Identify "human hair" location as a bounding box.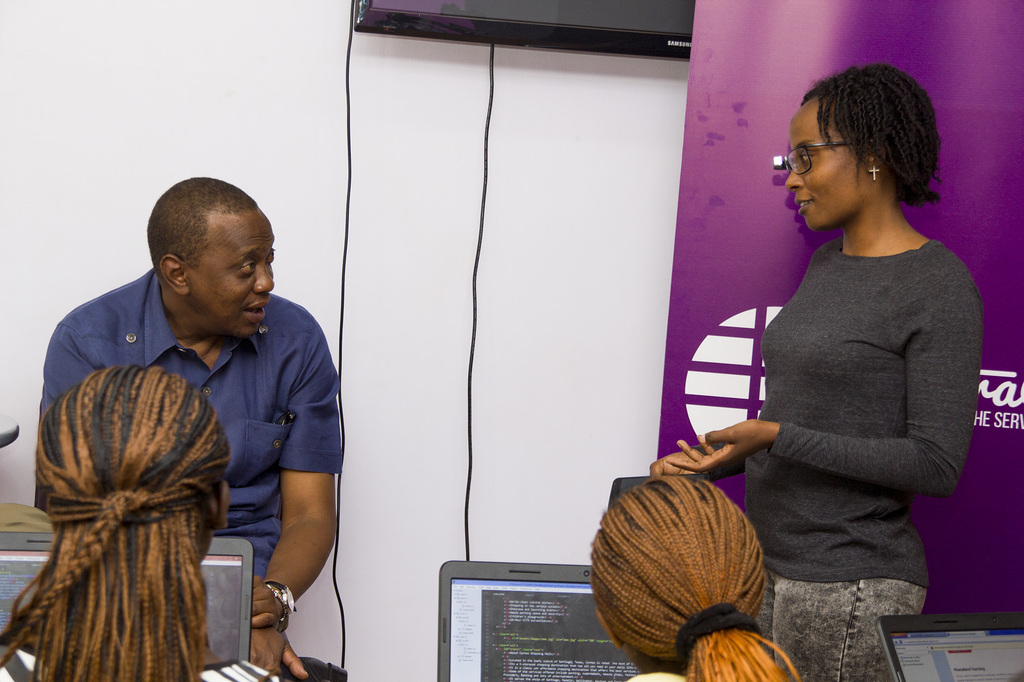
[left=796, top=63, right=943, bottom=221].
